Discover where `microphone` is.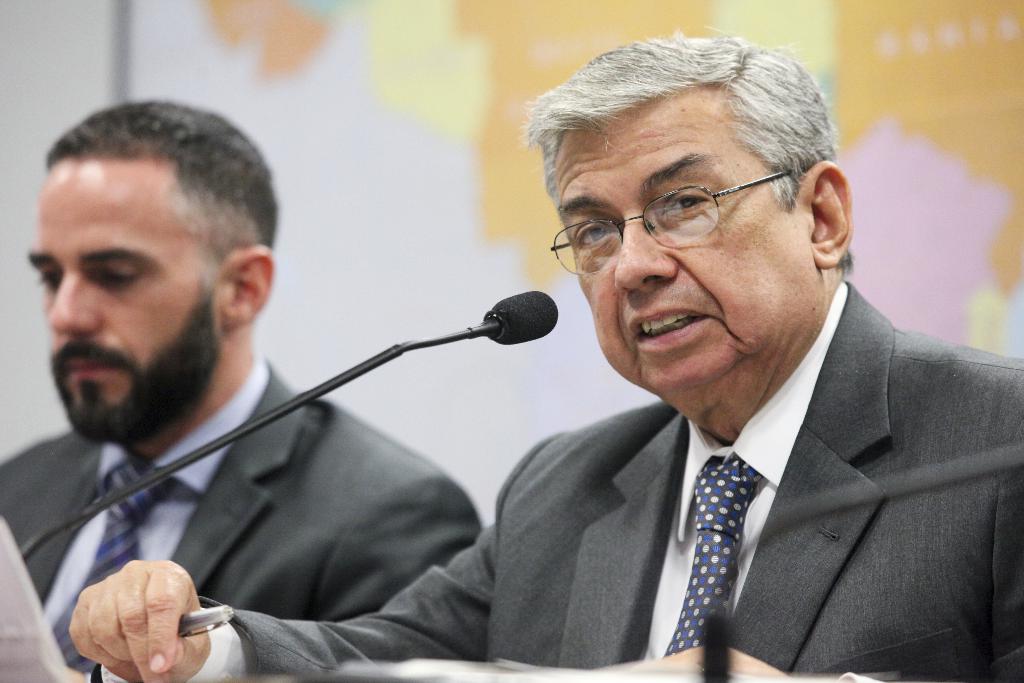
Discovered at bbox=(12, 292, 565, 563).
